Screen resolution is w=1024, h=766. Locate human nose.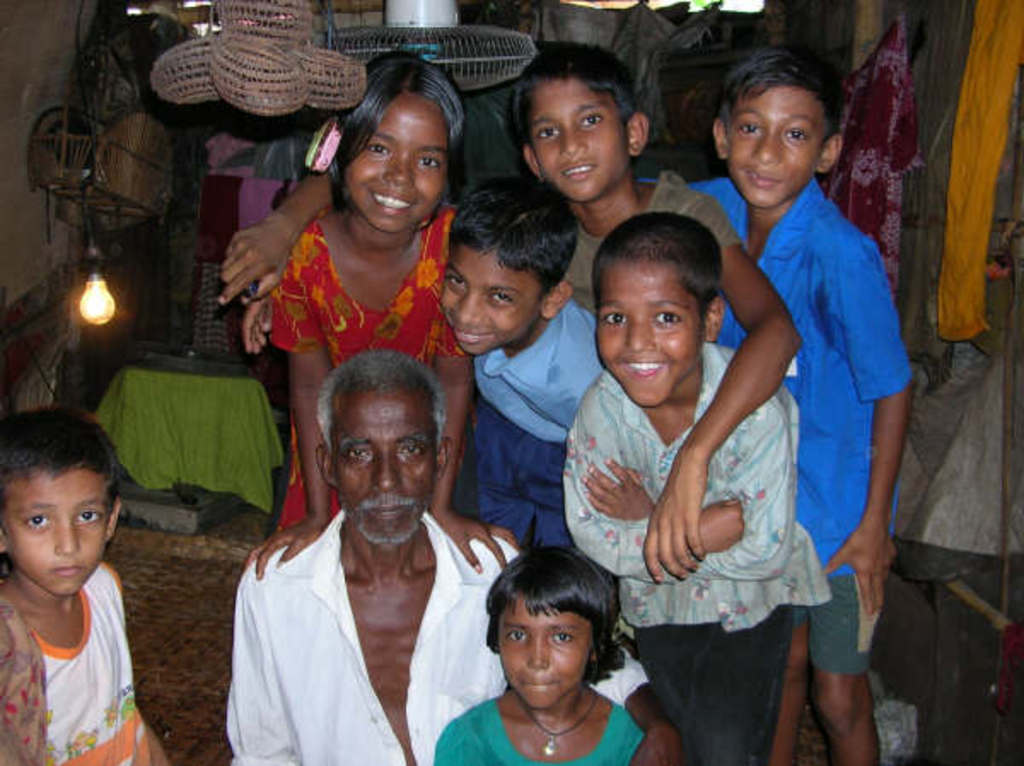
bbox=(531, 636, 550, 665).
